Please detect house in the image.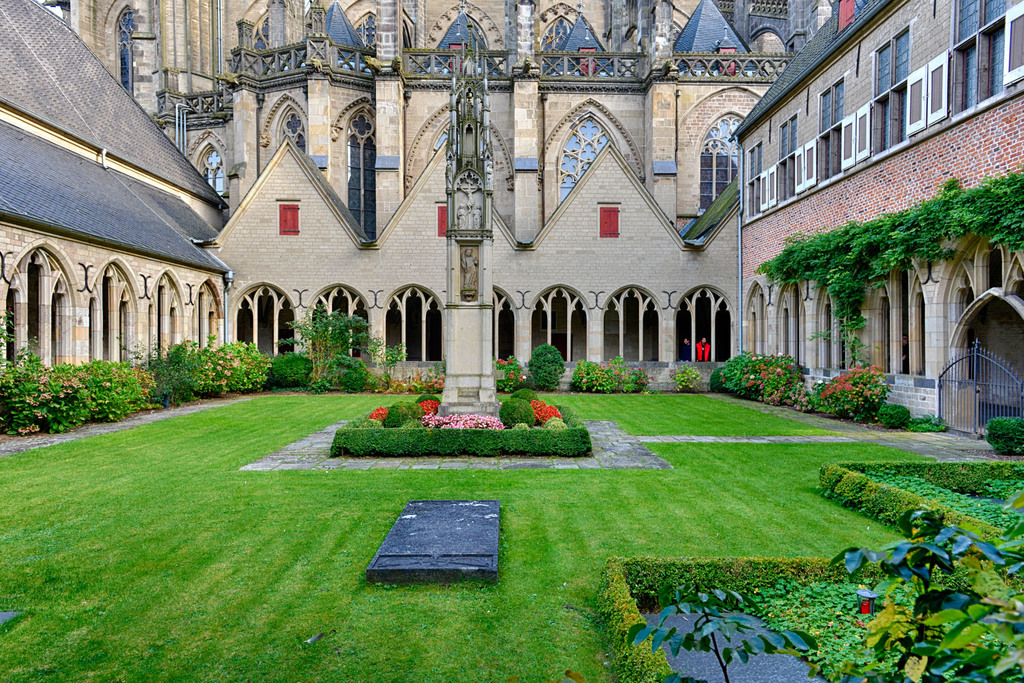
{"x1": 0, "y1": 0, "x2": 230, "y2": 427}.
